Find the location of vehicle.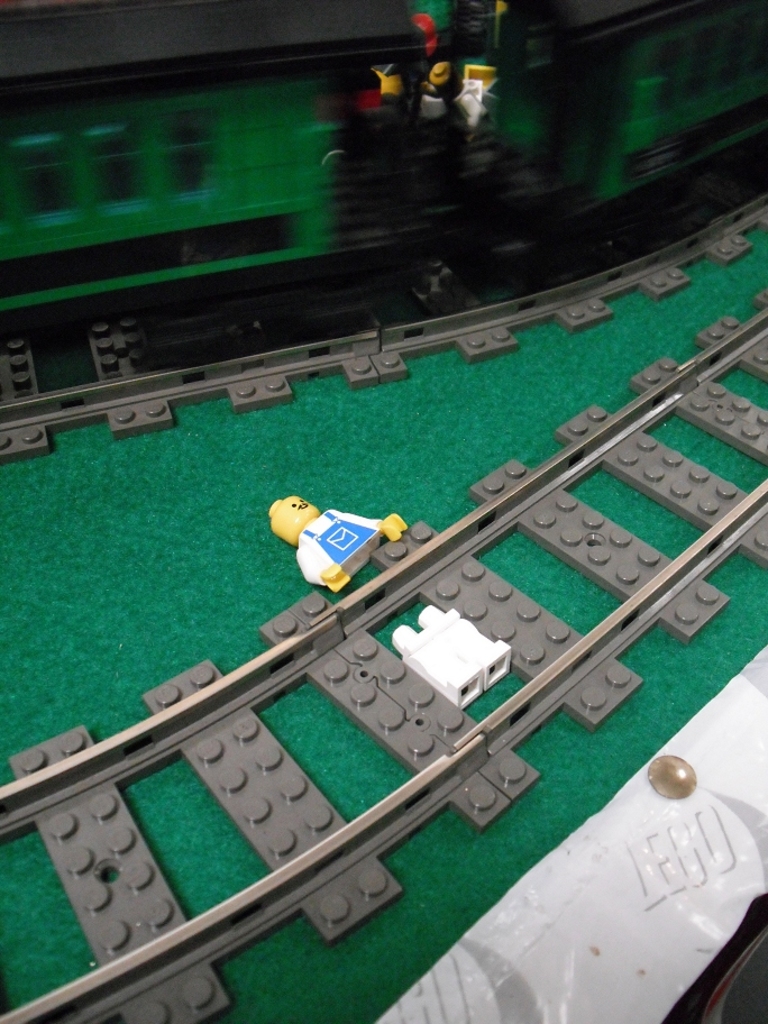
Location: l=0, t=0, r=767, b=351.
